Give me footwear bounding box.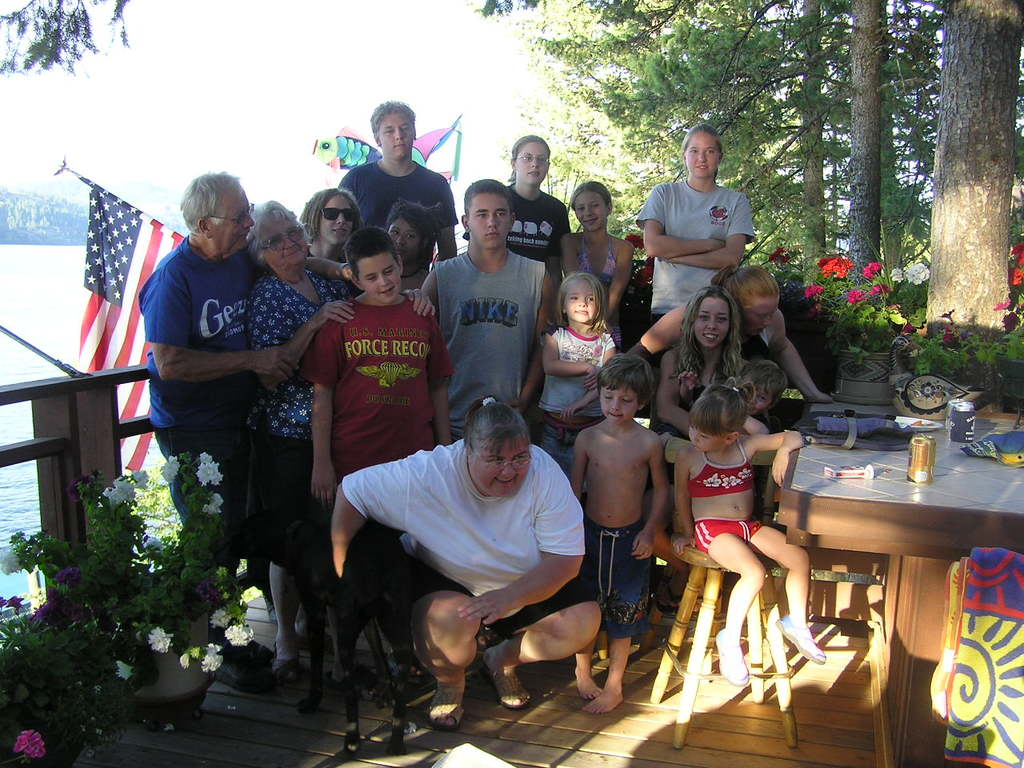
<box>483,667,530,709</box>.
